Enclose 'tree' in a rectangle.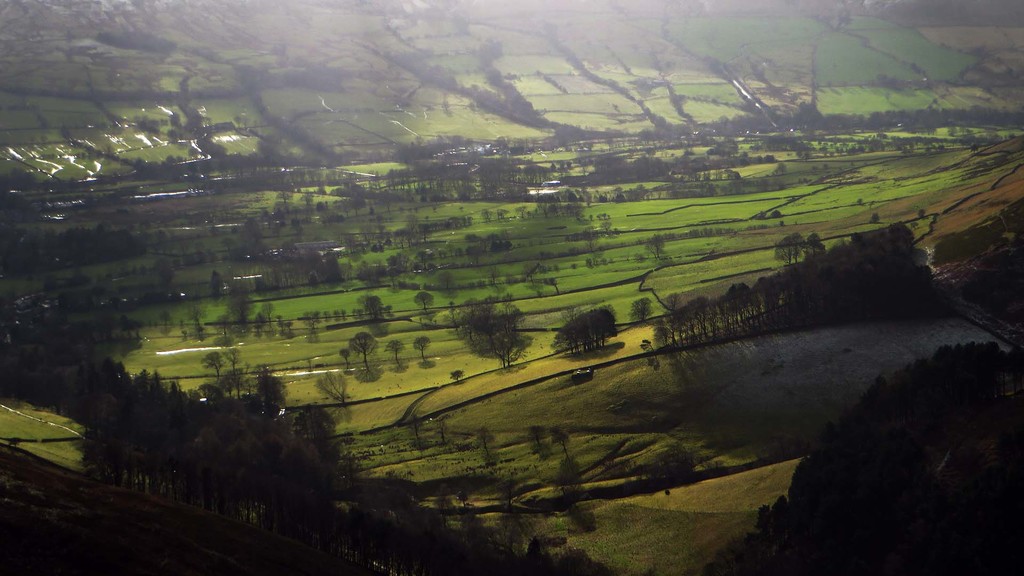
x1=200, y1=351, x2=225, y2=377.
